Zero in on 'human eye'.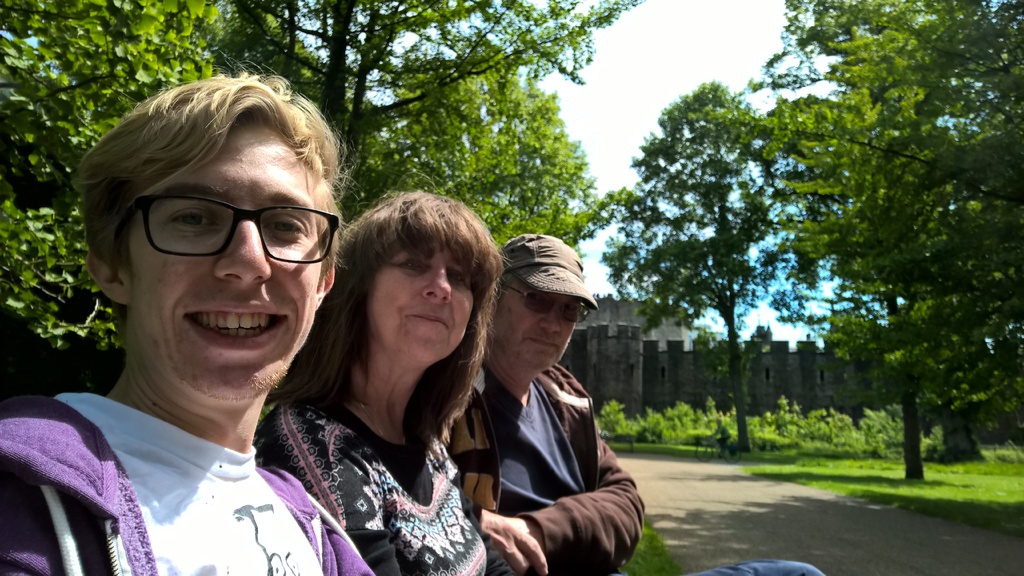
Zeroed in: (left=561, top=299, right=579, bottom=314).
